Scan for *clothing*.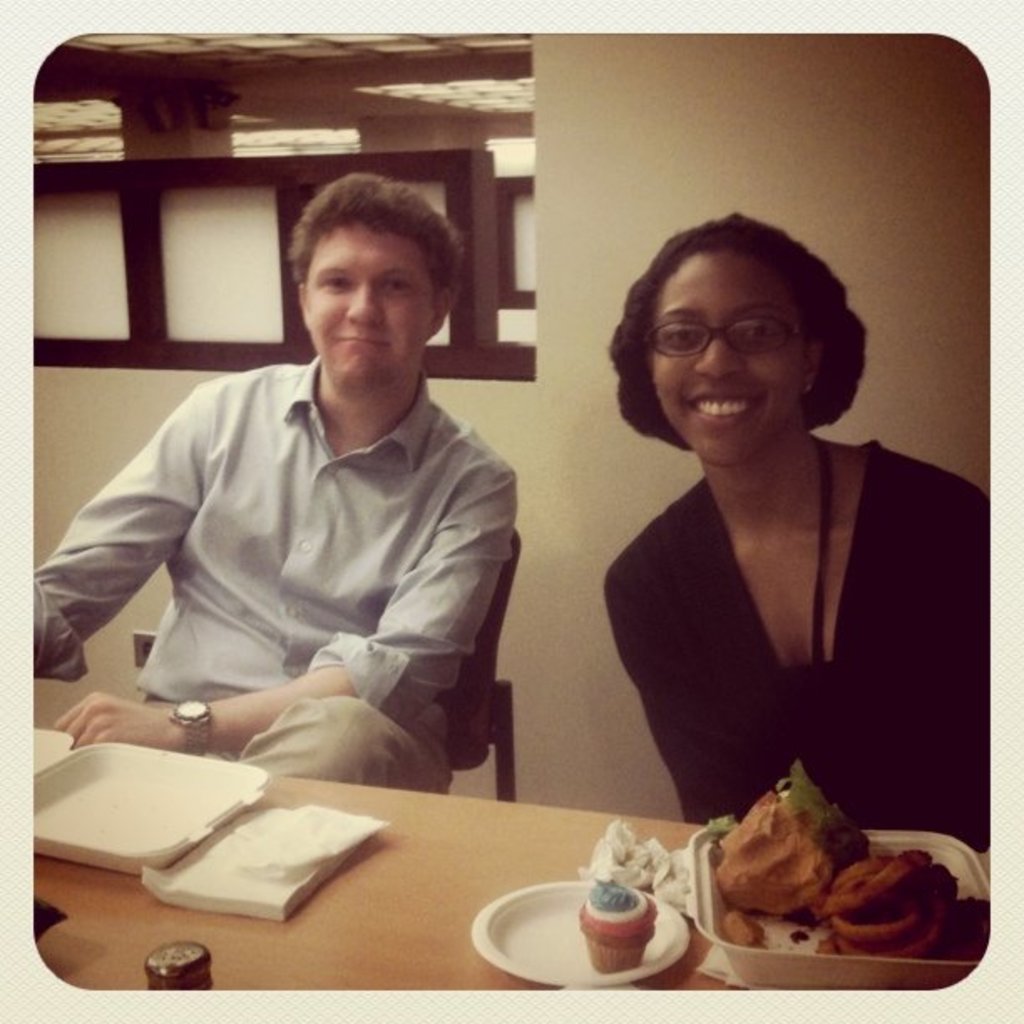
Scan result: (x1=42, y1=286, x2=562, y2=805).
